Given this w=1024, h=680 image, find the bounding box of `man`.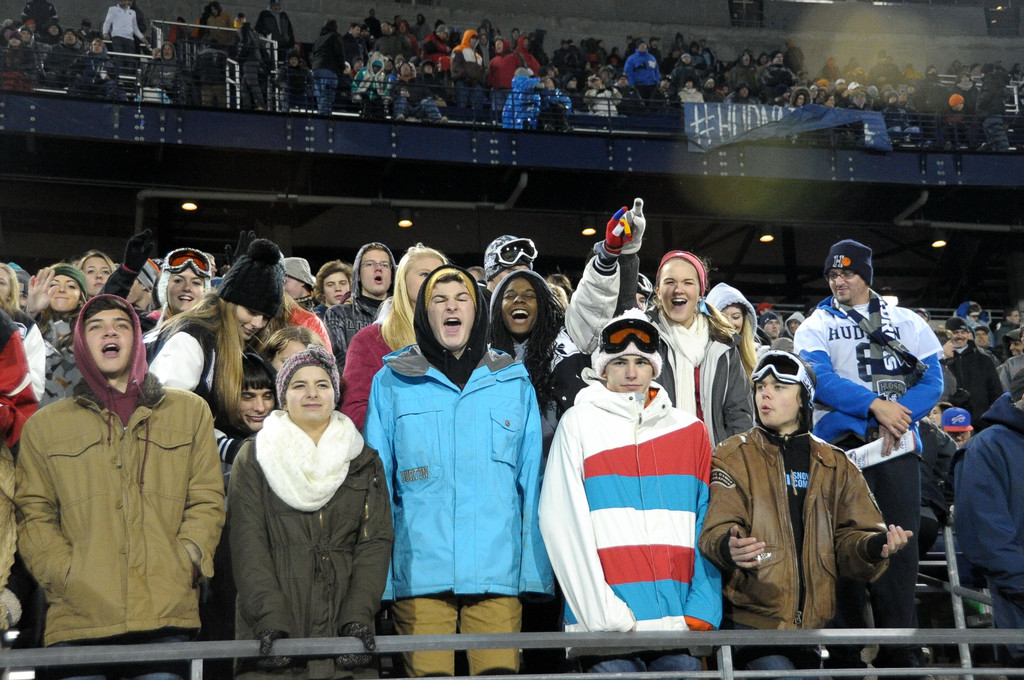
detection(314, 257, 350, 315).
